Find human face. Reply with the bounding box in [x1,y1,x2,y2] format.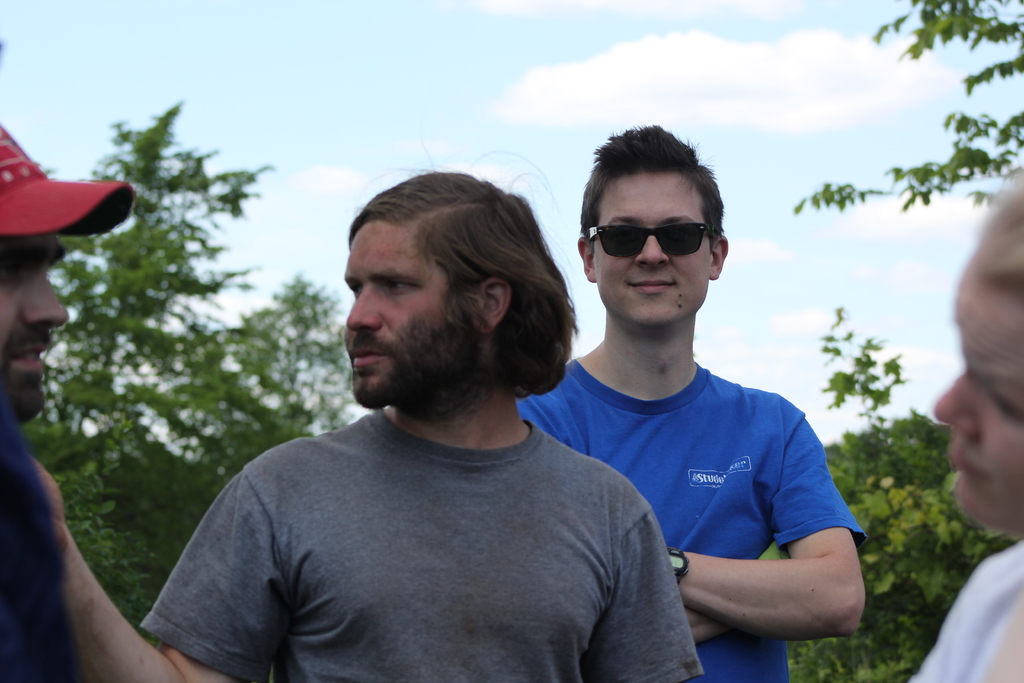
[0,227,74,425].
